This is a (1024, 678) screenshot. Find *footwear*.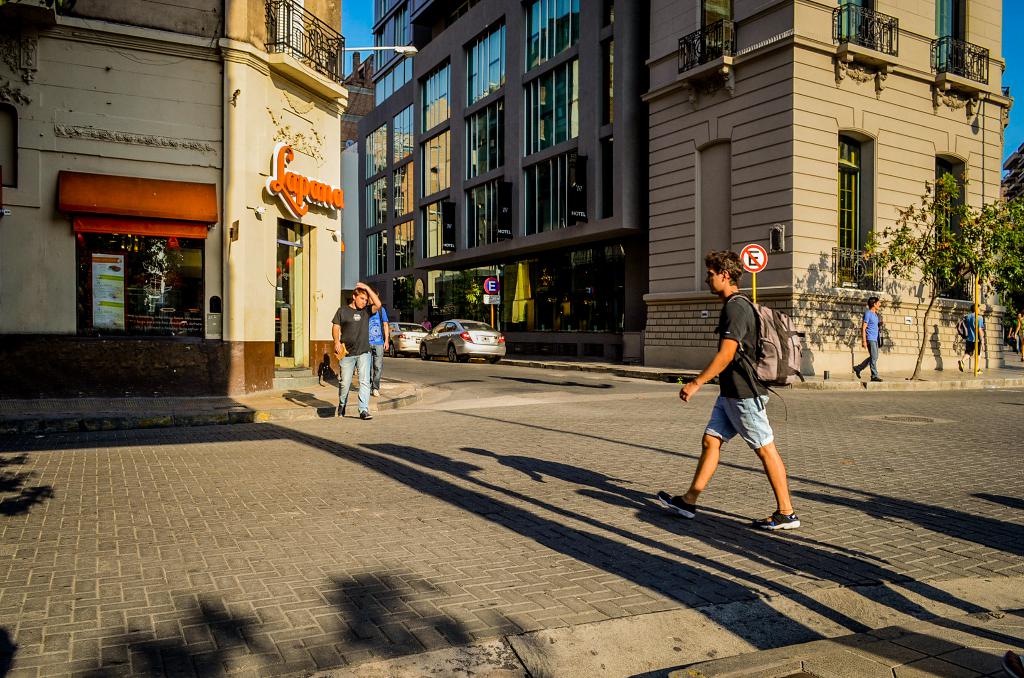
Bounding box: <region>337, 405, 344, 416</region>.
